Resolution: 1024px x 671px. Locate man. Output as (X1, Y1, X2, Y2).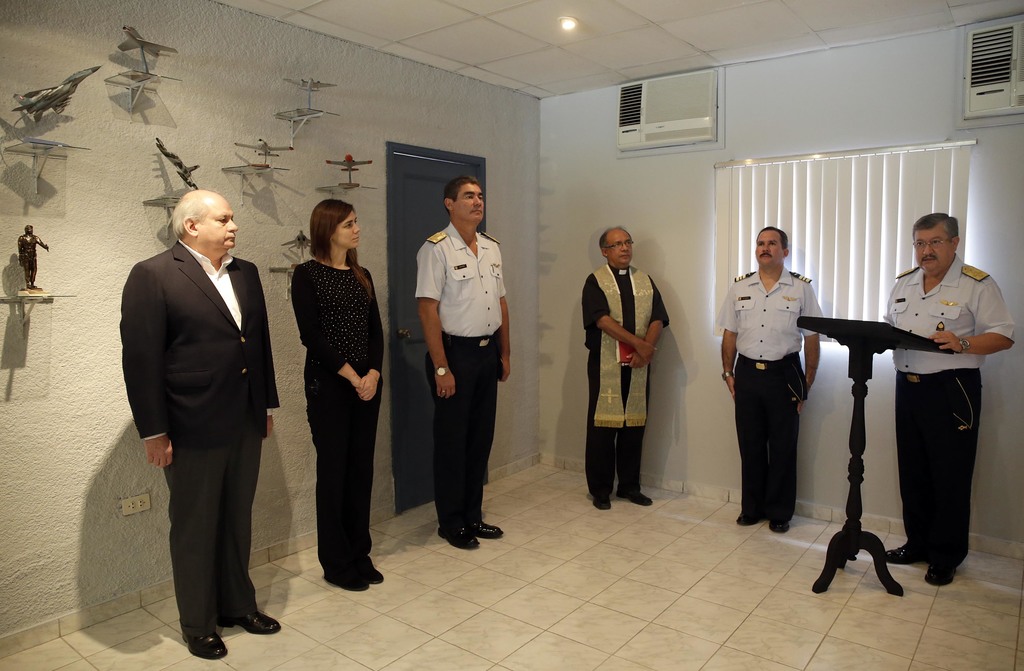
(115, 154, 290, 667).
